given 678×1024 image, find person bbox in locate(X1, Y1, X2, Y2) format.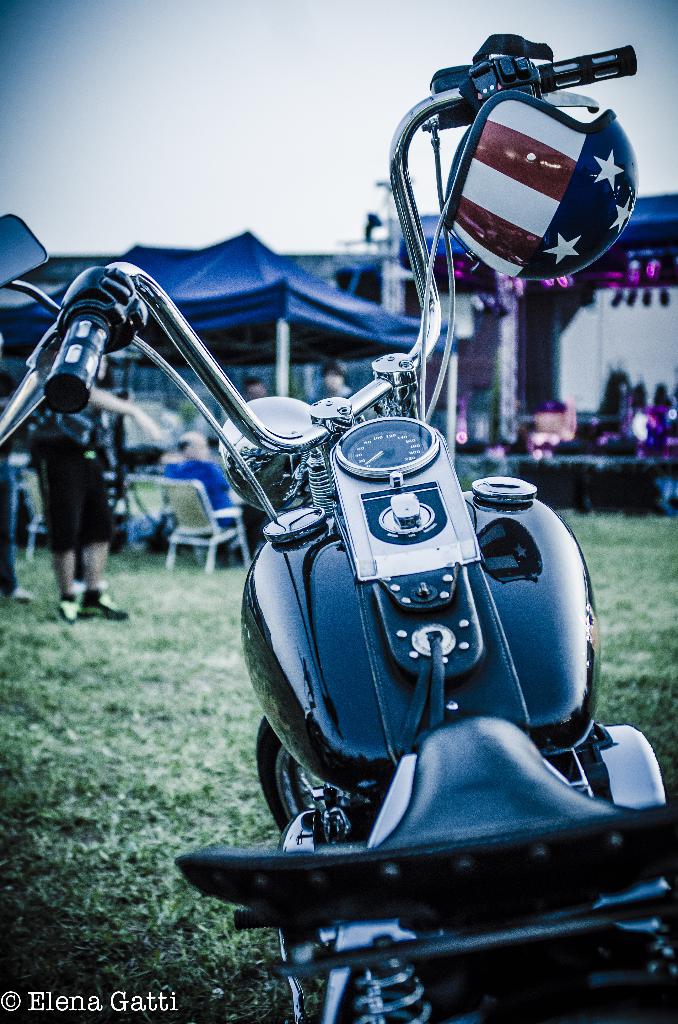
locate(21, 401, 126, 629).
